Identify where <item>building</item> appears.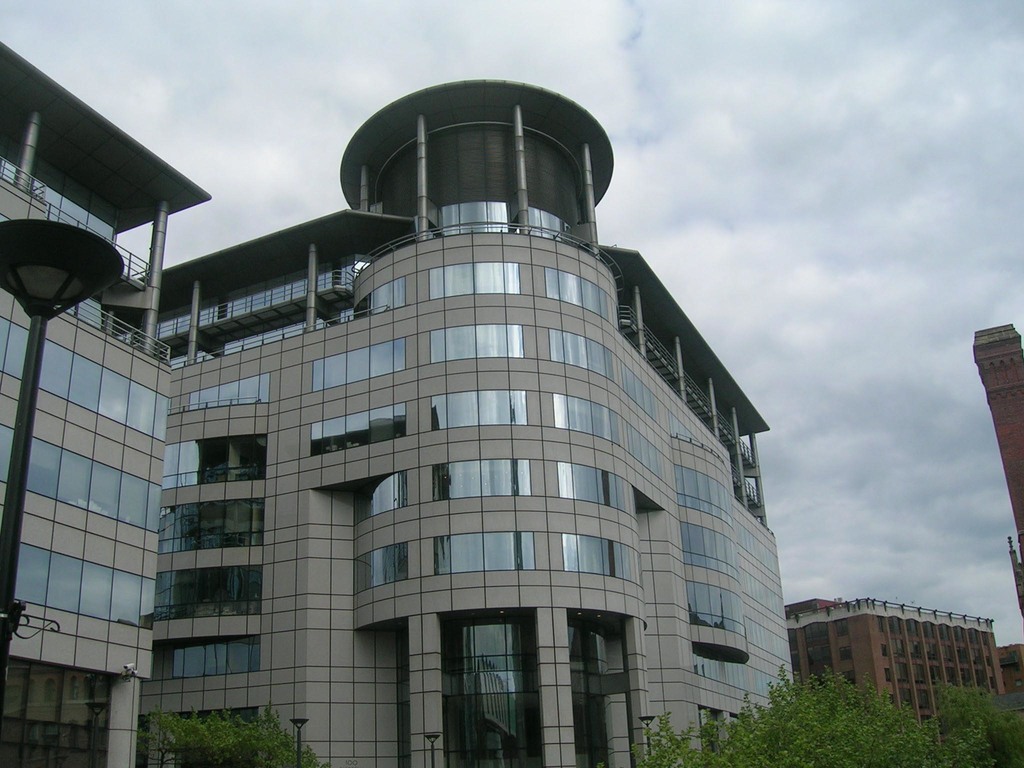
Appears at x1=0, y1=38, x2=805, y2=767.
